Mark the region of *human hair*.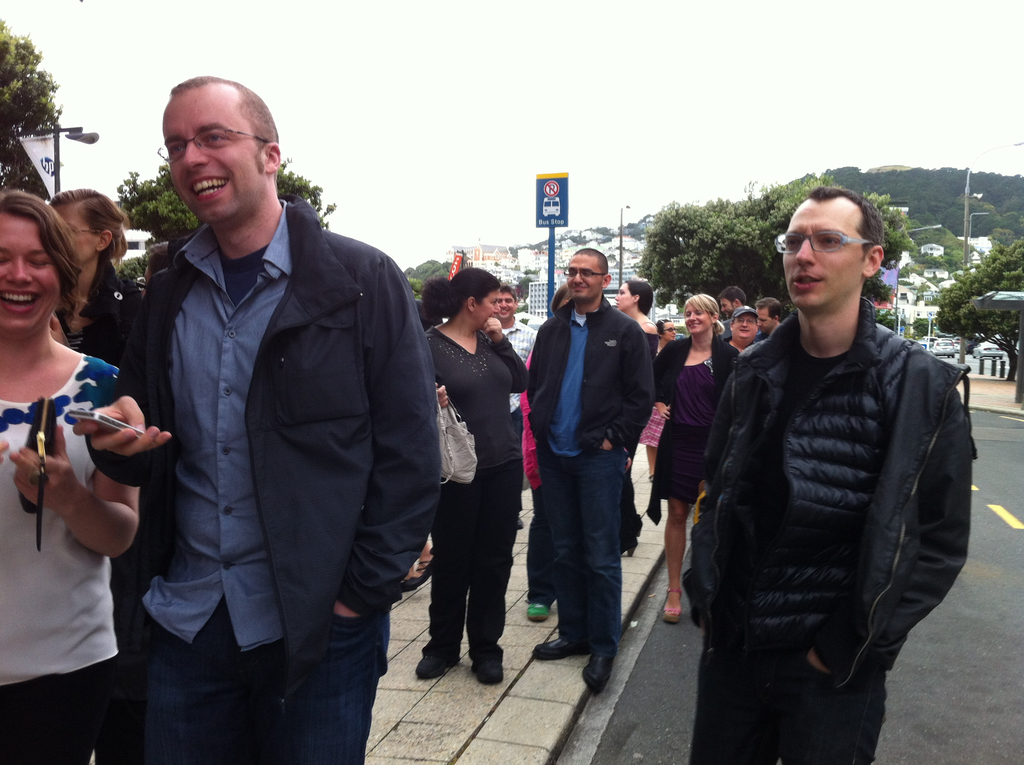
Region: (683, 294, 728, 339).
